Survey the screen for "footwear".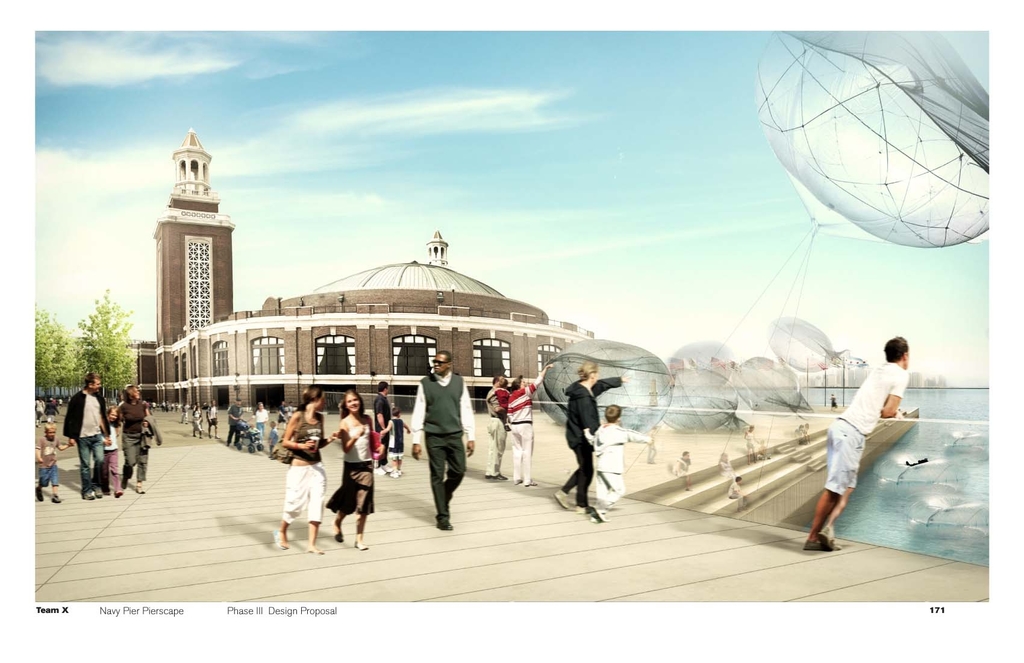
Survey found: box(554, 489, 572, 512).
